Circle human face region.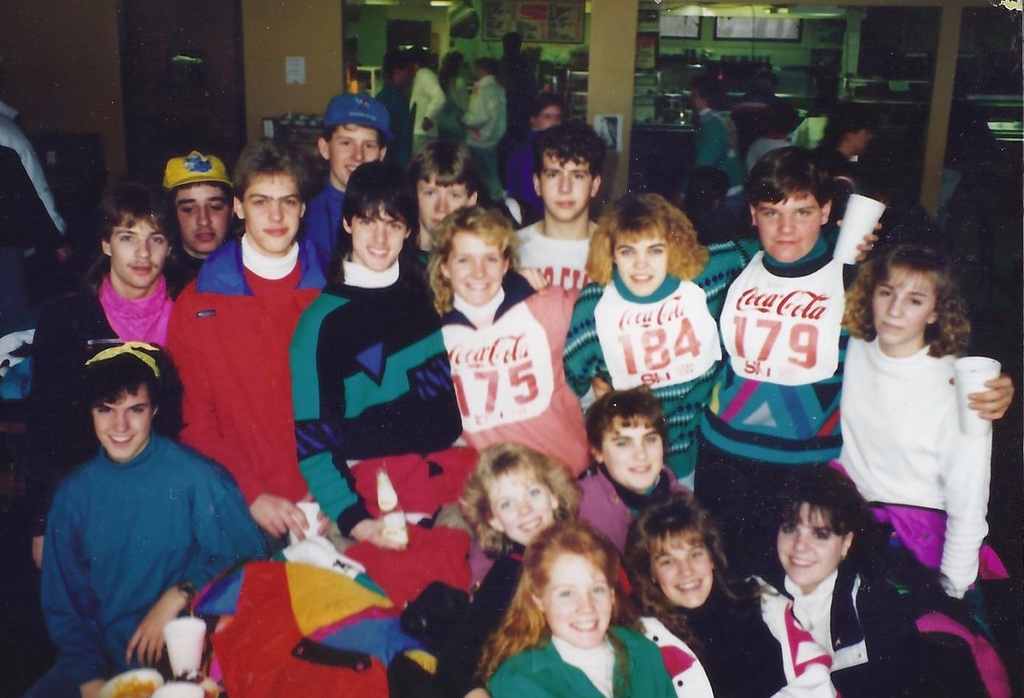
Region: 544/160/591/222.
